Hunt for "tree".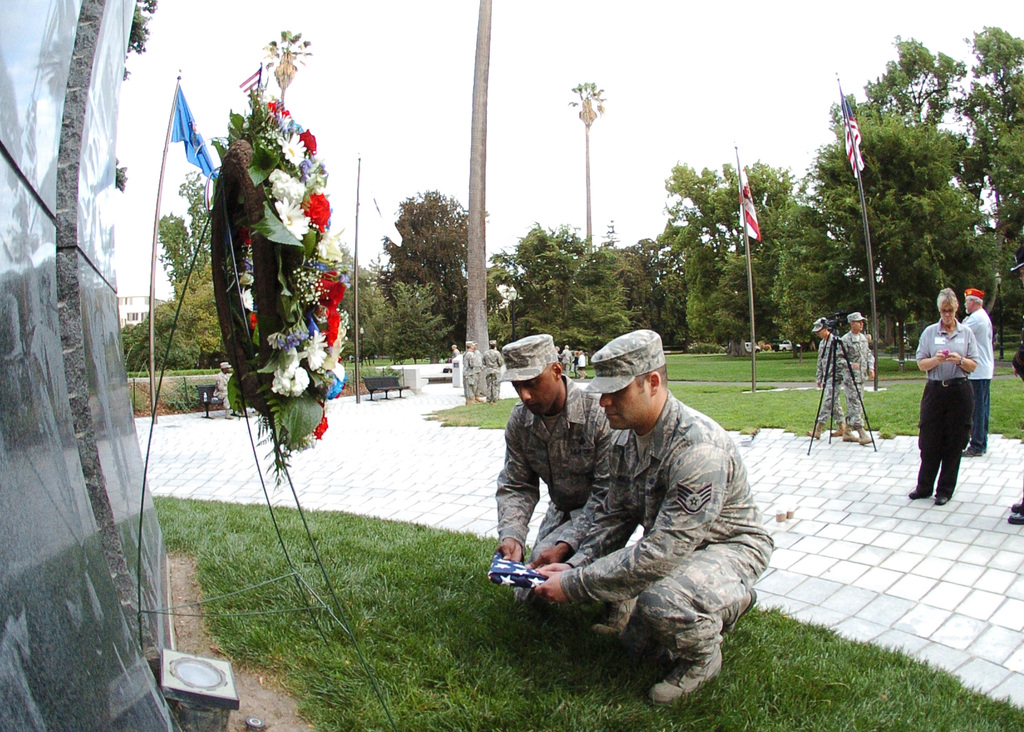
Hunted down at detection(952, 19, 1023, 353).
